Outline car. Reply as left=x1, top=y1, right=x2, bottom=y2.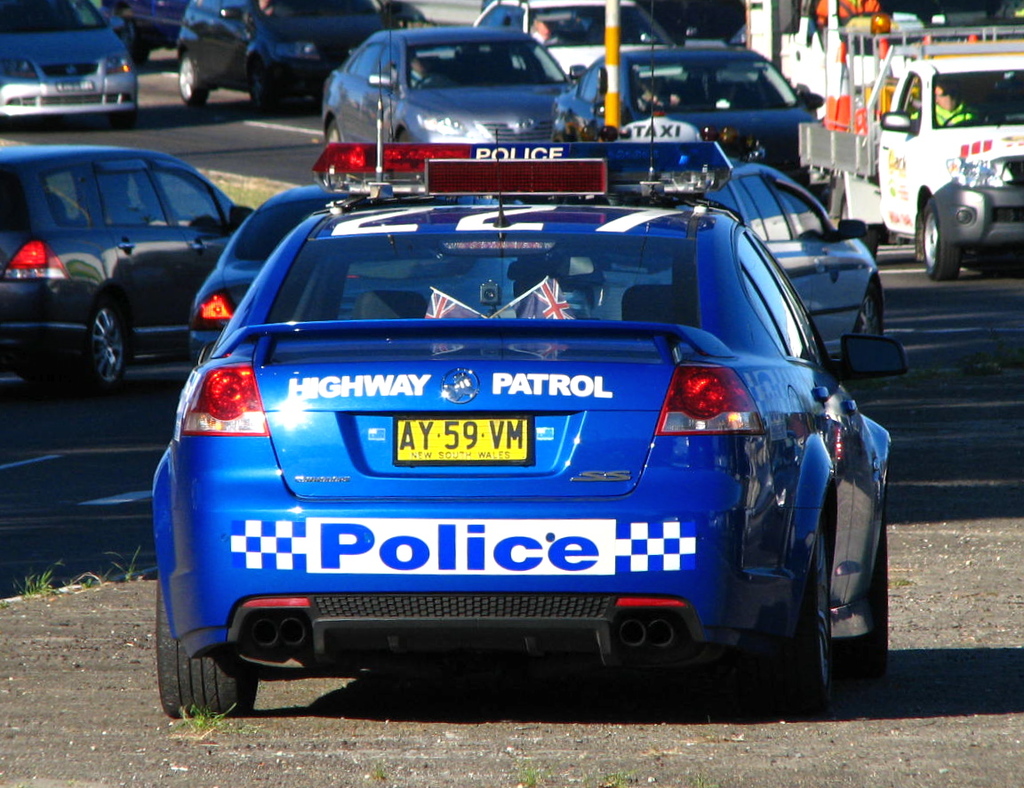
left=116, top=0, right=201, bottom=55.
